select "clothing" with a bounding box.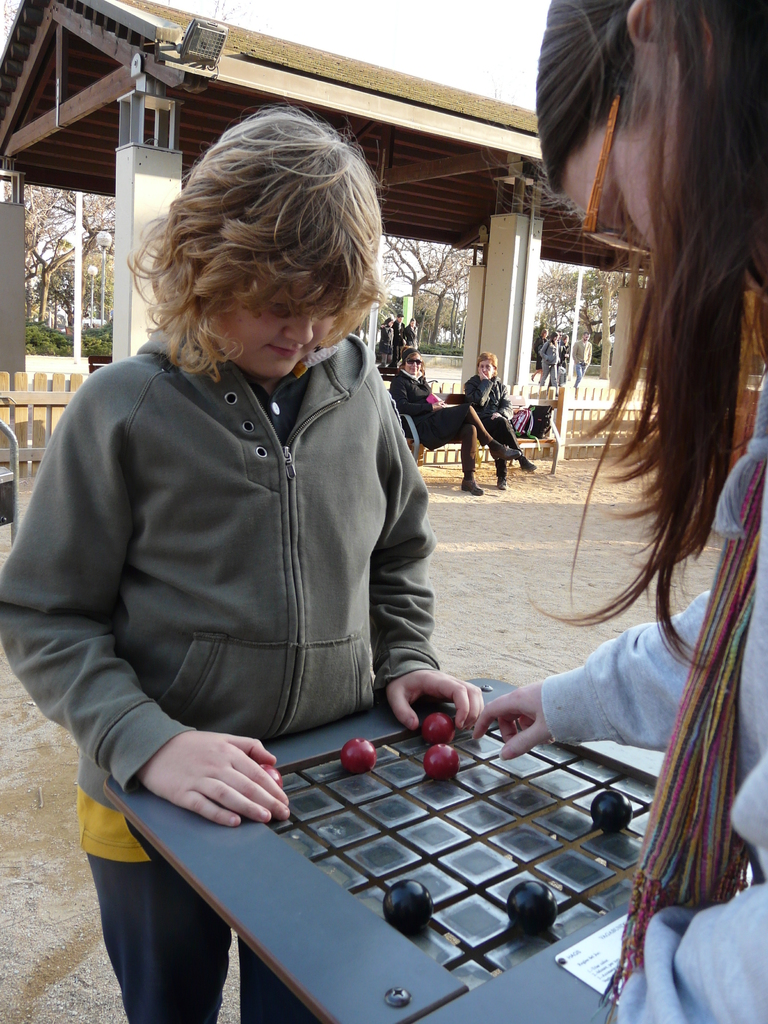
(540,333,554,388).
